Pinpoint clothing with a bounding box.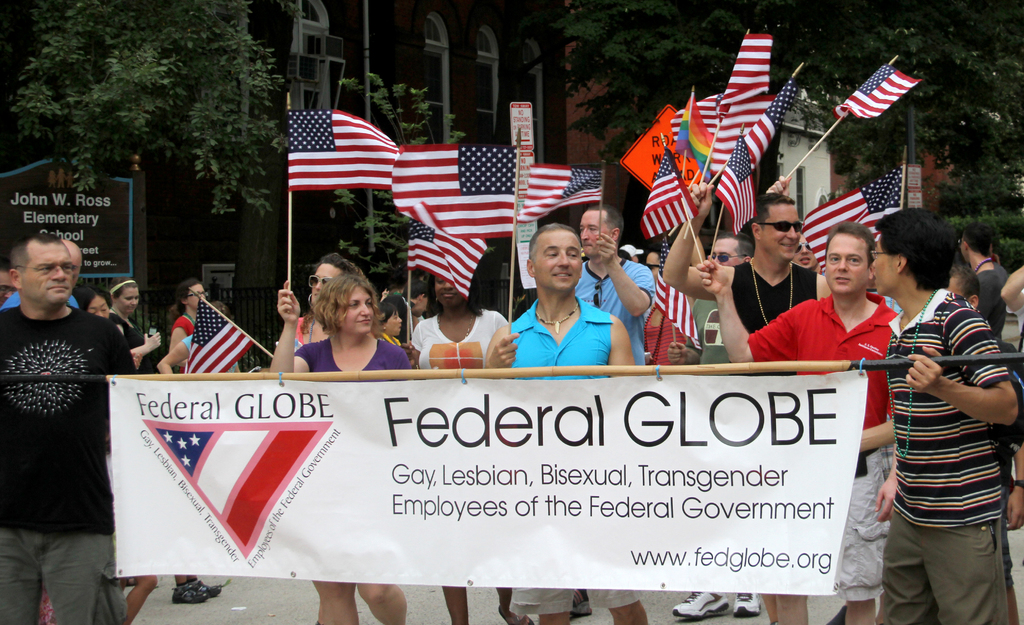
crop(84, 293, 134, 360).
